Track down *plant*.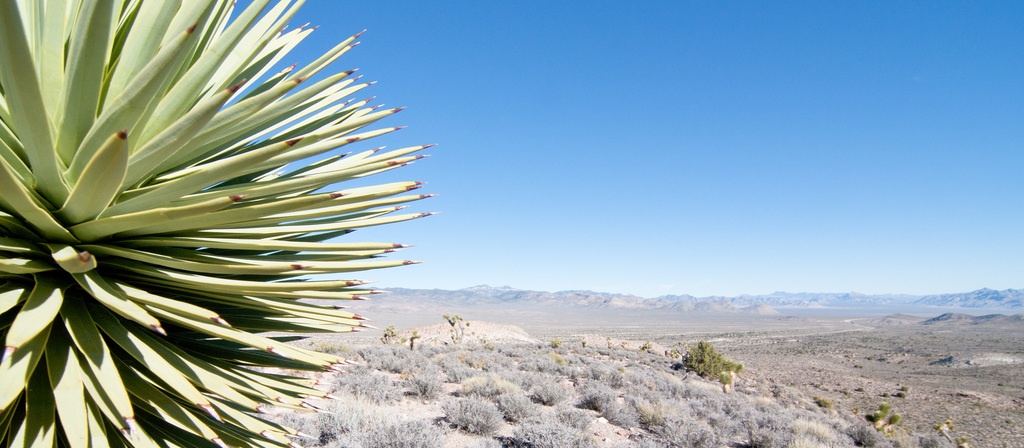
Tracked to {"left": 0, "top": 0, "right": 562, "bottom": 447}.
